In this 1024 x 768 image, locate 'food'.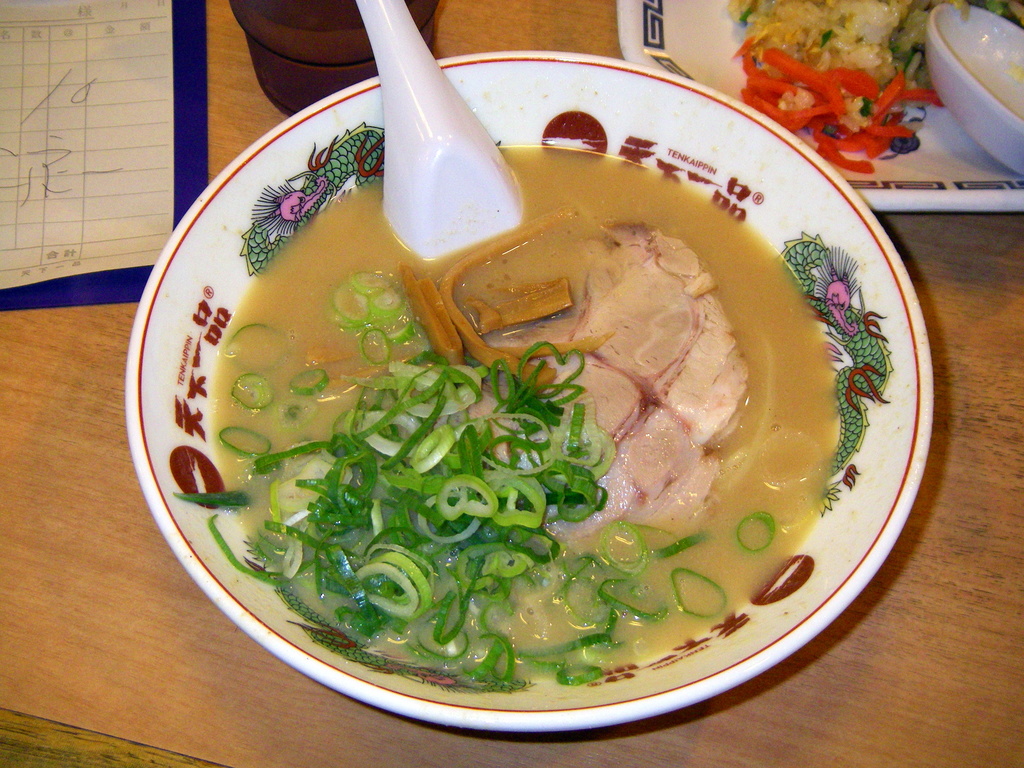
Bounding box: 259:175:914:619.
